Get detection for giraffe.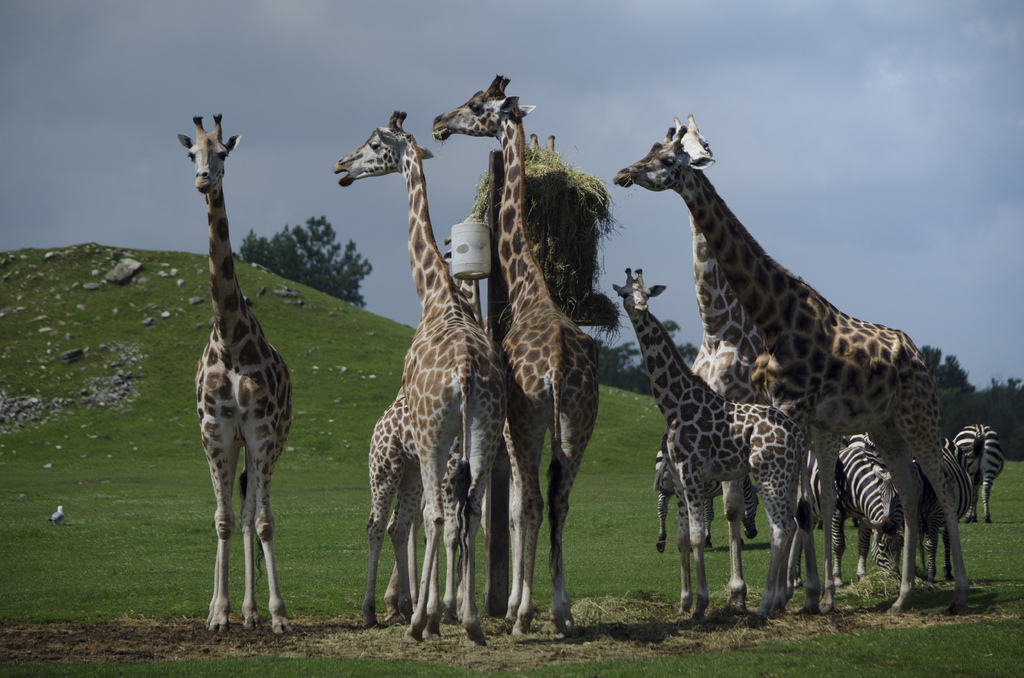
Detection: 676/118/844/605.
